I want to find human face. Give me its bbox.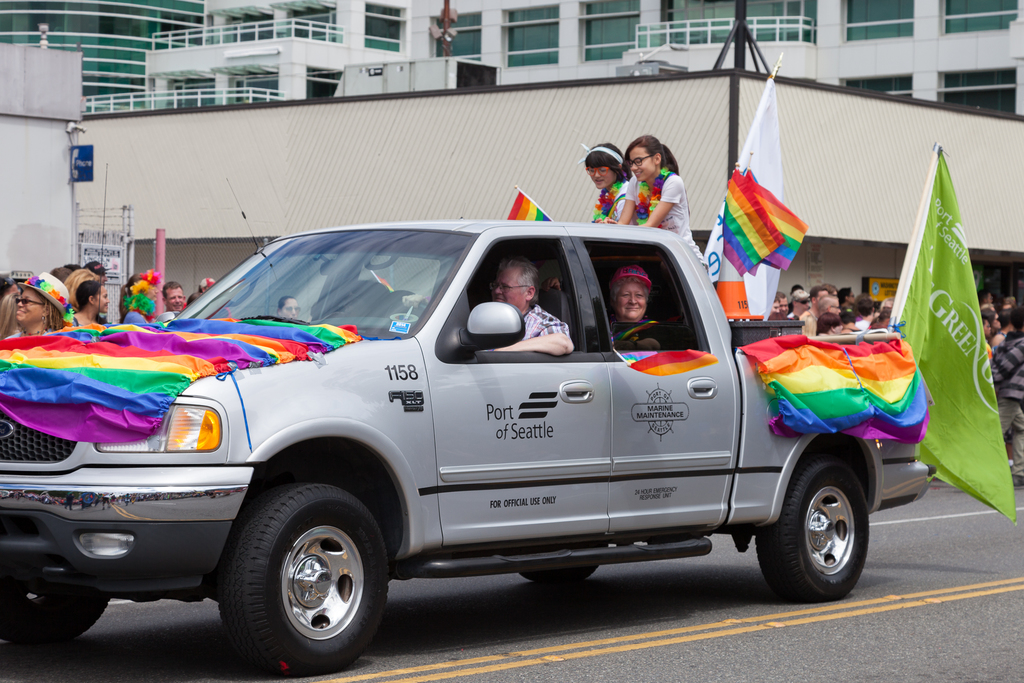
rect(15, 292, 44, 320).
